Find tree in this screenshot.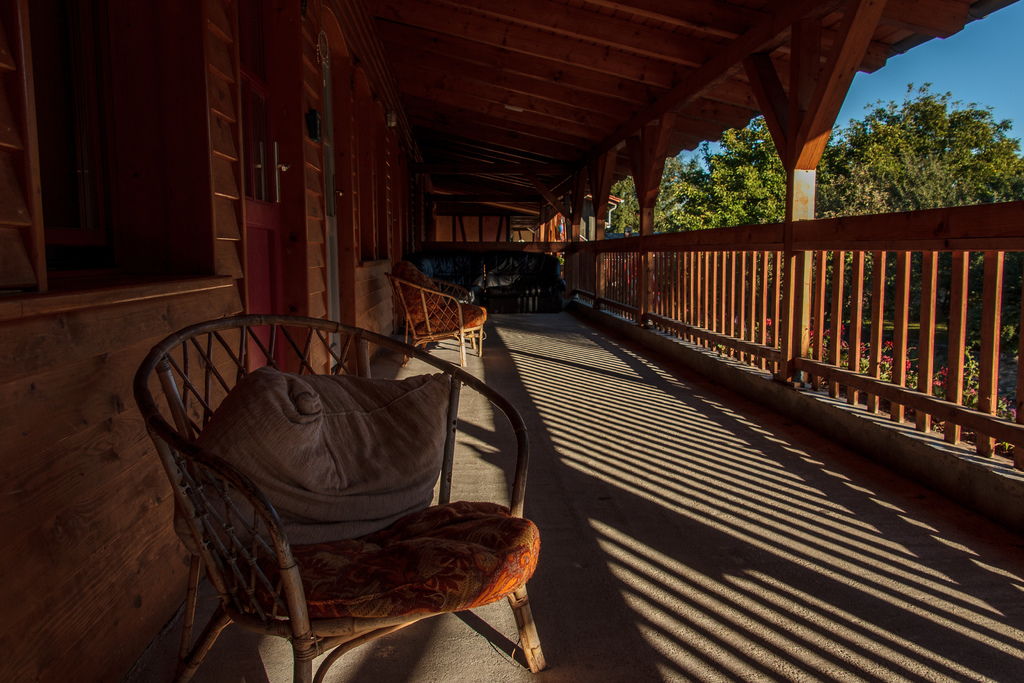
The bounding box for tree is <box>819,89,1023,333</box>.
